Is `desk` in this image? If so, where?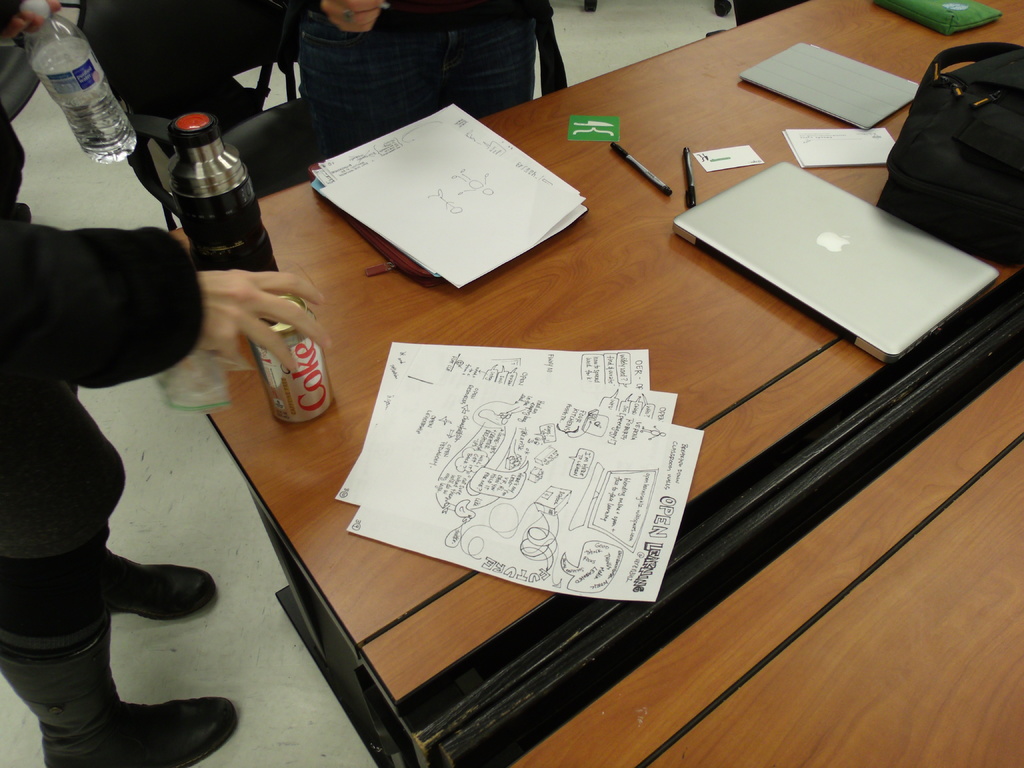
Yes, at region(103, 31, 959, 767).
